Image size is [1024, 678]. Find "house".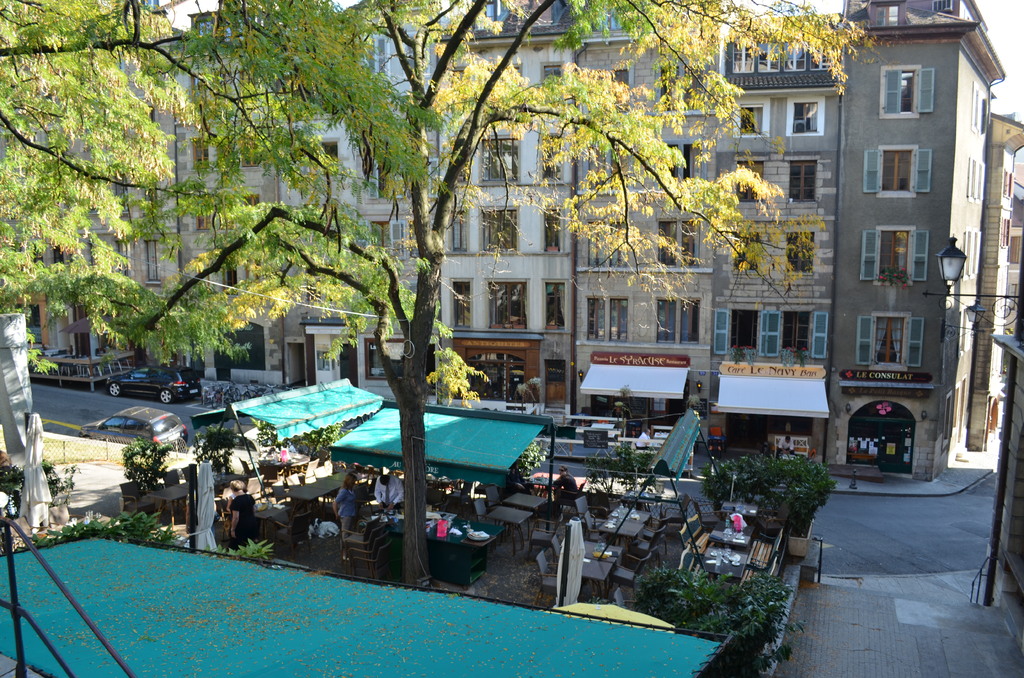
select_region(292, 4, 441, 350).
